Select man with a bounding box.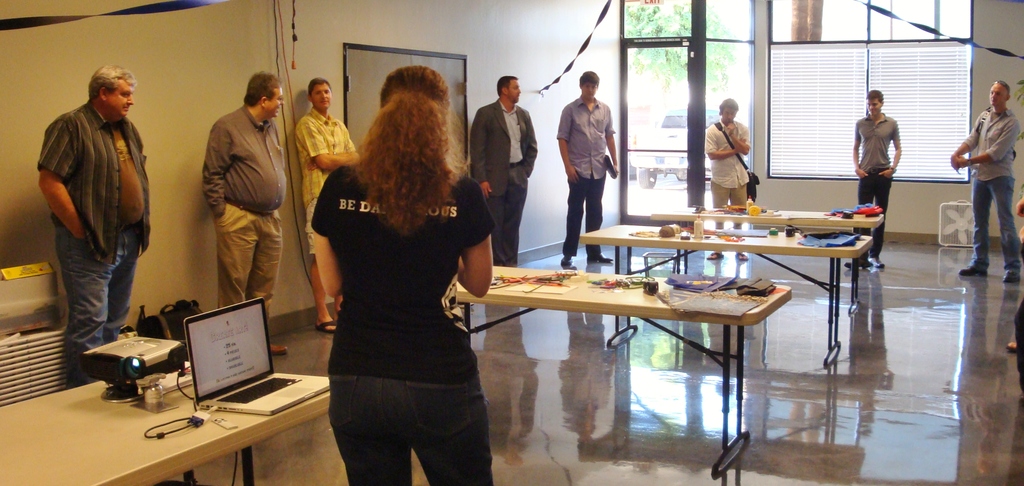
{"x1": 201, "y1": 65, "x2": 290, "y2": 355}.
